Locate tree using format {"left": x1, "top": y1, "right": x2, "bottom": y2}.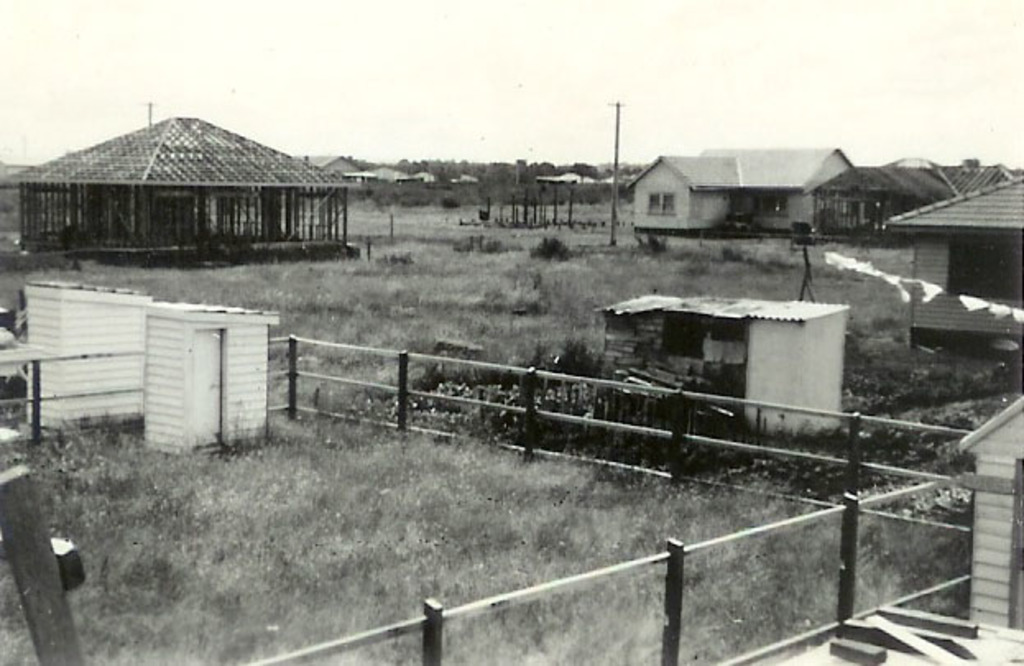
{"left": 570, "top": 158, "right": 602, "bottom": 191}.
